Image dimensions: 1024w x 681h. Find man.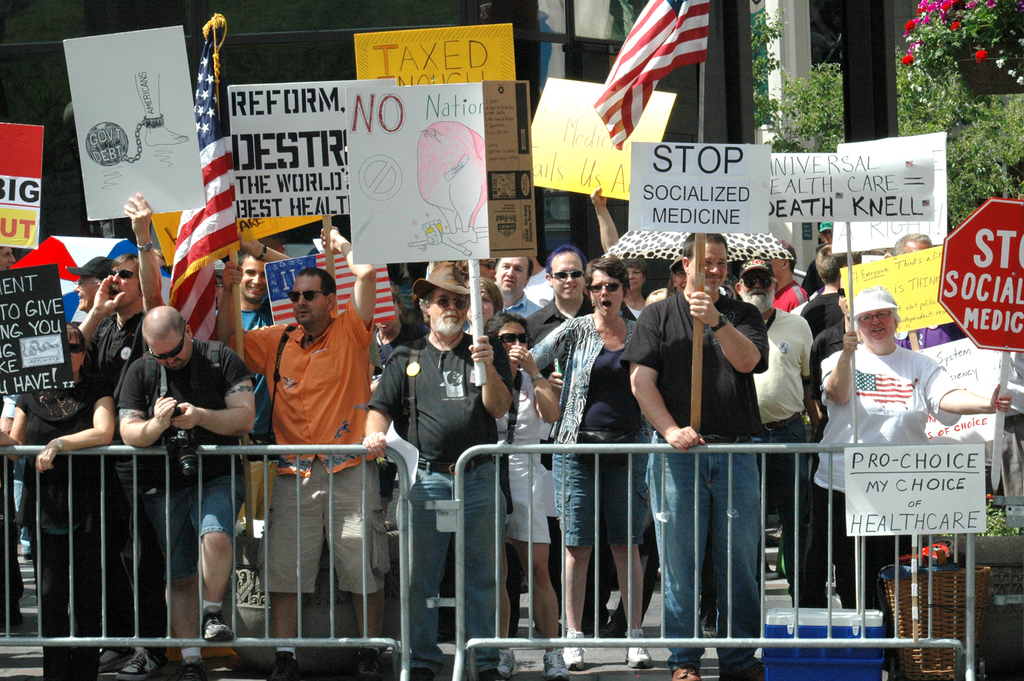
<bbox>60, 251, 115, 318</bbox>.
